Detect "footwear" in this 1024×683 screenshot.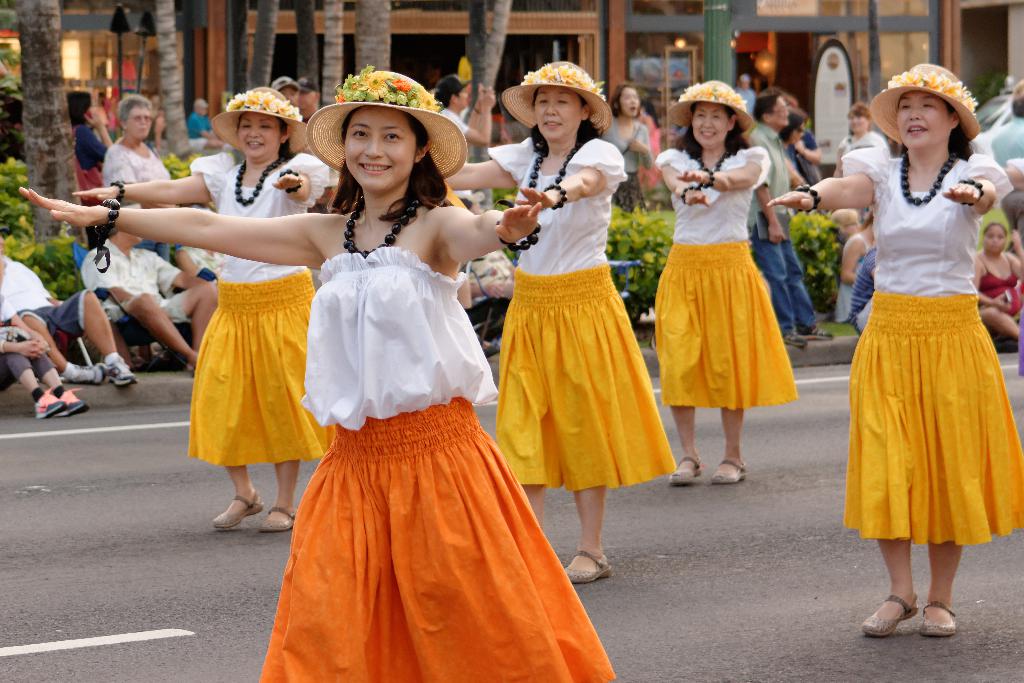
Detection: [725, 457, 750, 488].
